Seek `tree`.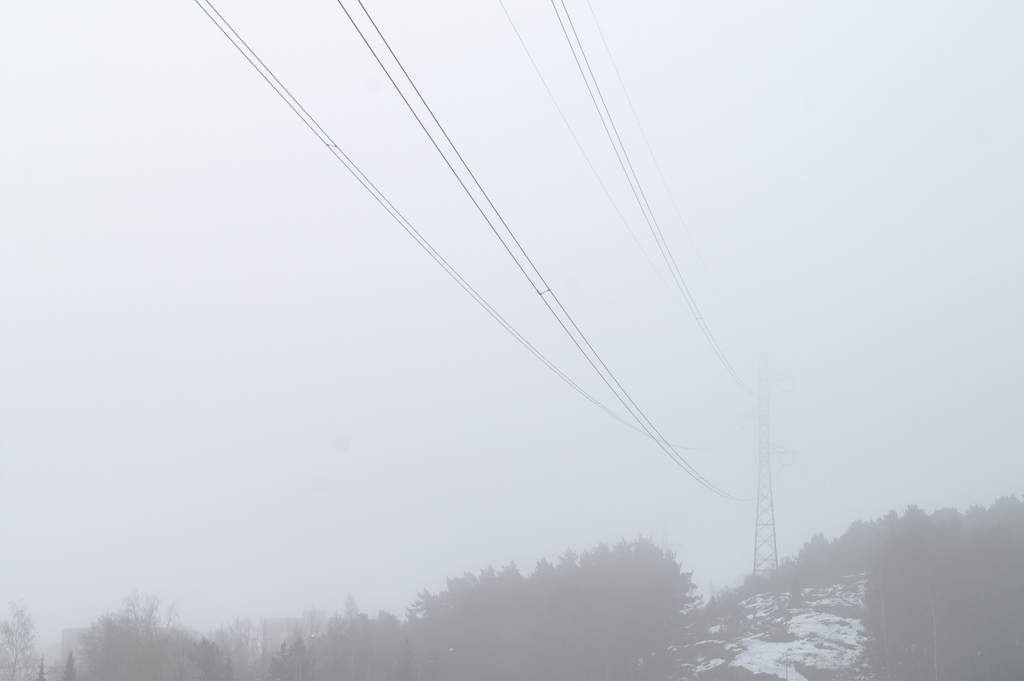
<bbox>750, 500, 1023, 680</bbox>.
